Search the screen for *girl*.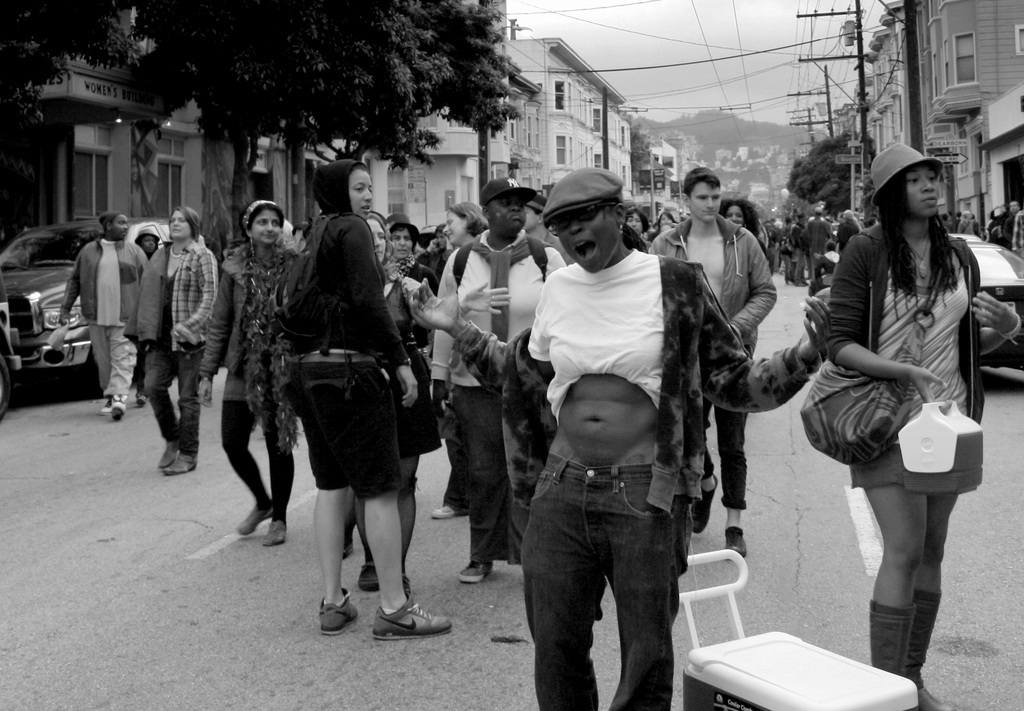
Found at (left=276, top=156, right=452, bottom=637).
